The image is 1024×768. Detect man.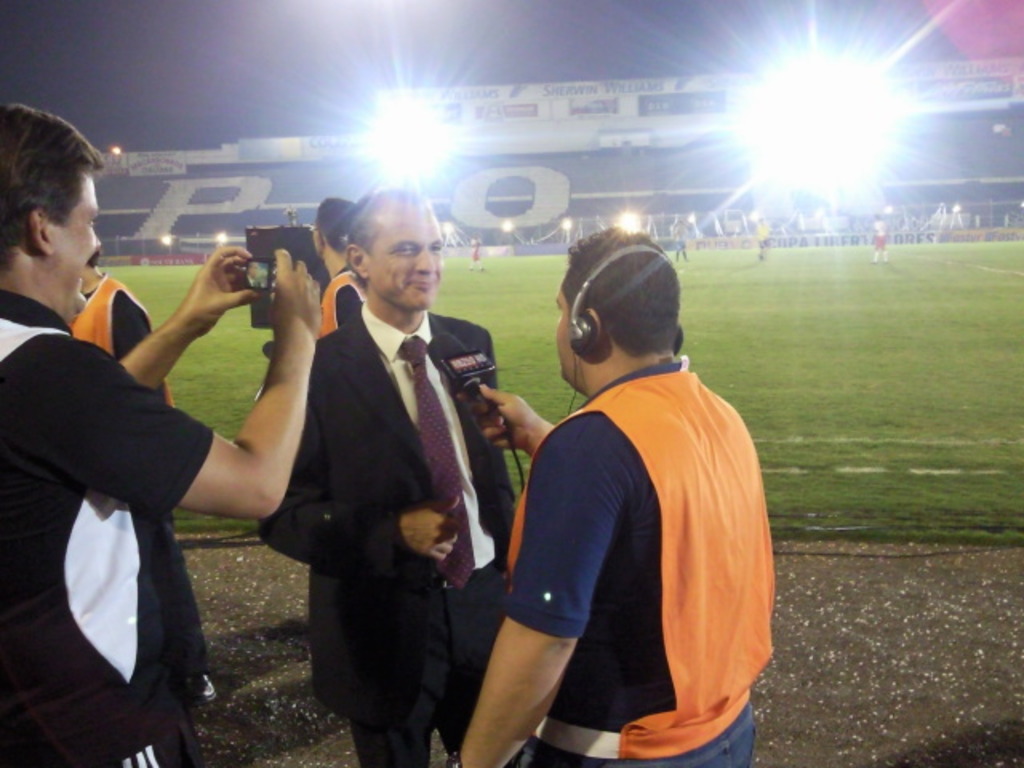
Detection: {"left": 445, "top": 226, "right": 768, "bottom": 766}.
